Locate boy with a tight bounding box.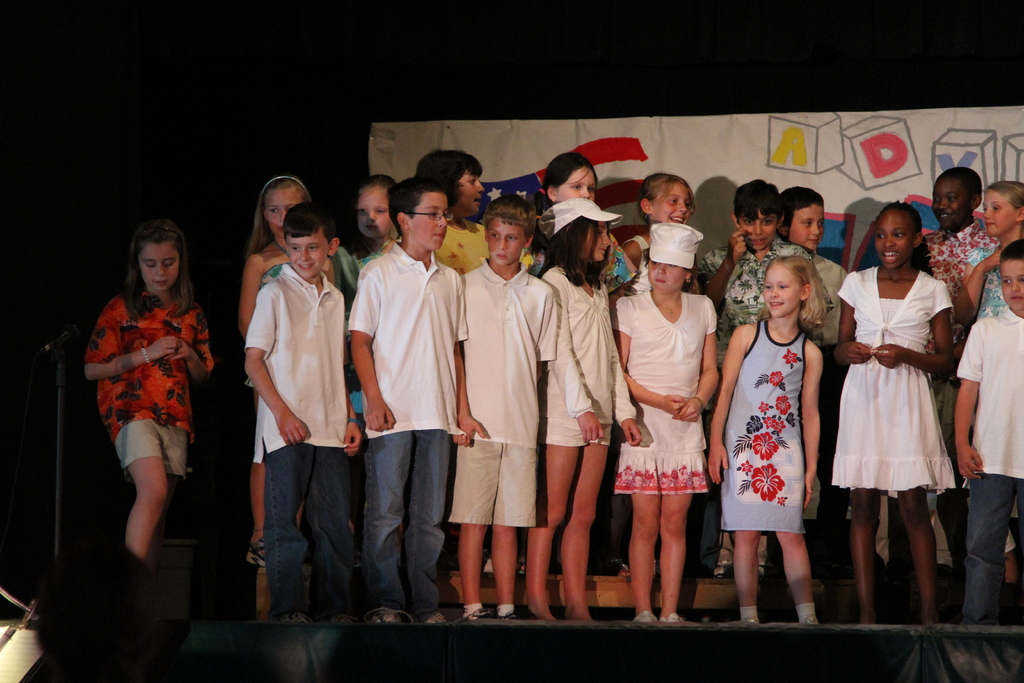
<bbox>456, 195, 568, 629</bbox>.
